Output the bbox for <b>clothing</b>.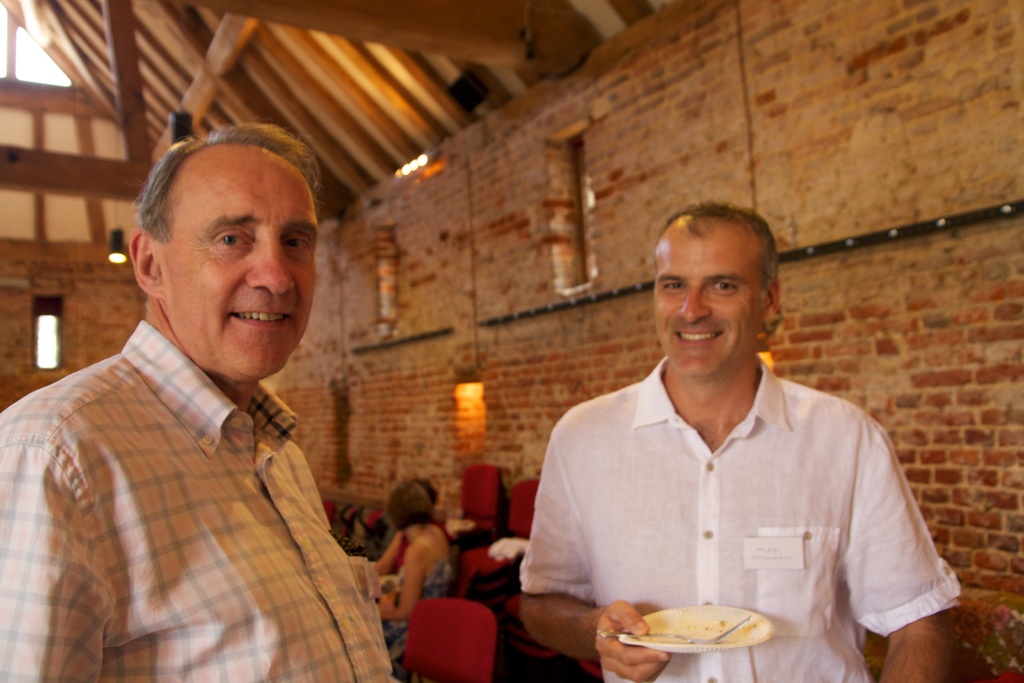
box=[530, 338, 955, 664].
